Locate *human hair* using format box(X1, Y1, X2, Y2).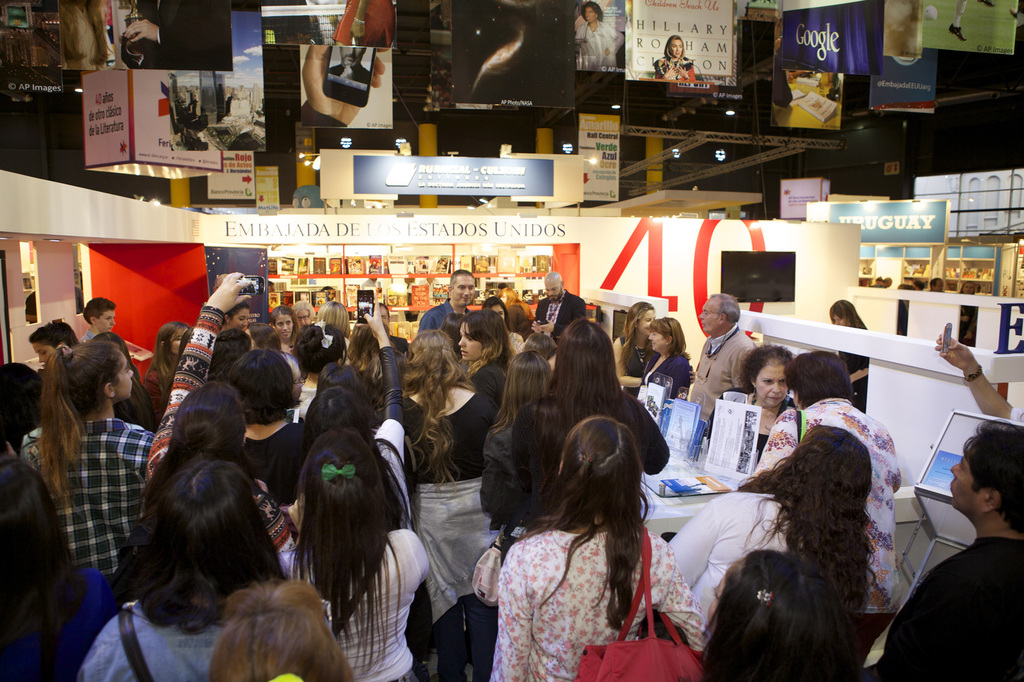
box(207, 582, 326, 681).
